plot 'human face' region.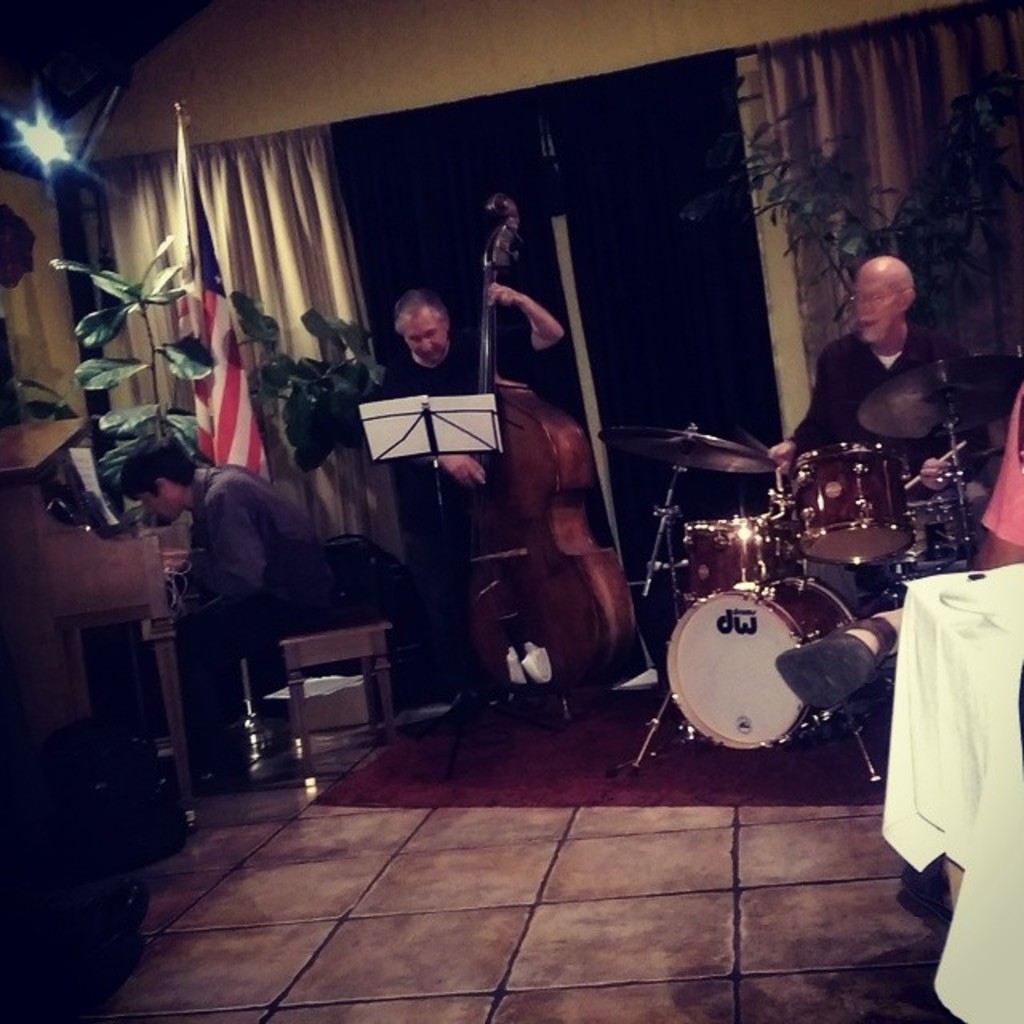
Plotted at rect(398, 301, 451, 366).
